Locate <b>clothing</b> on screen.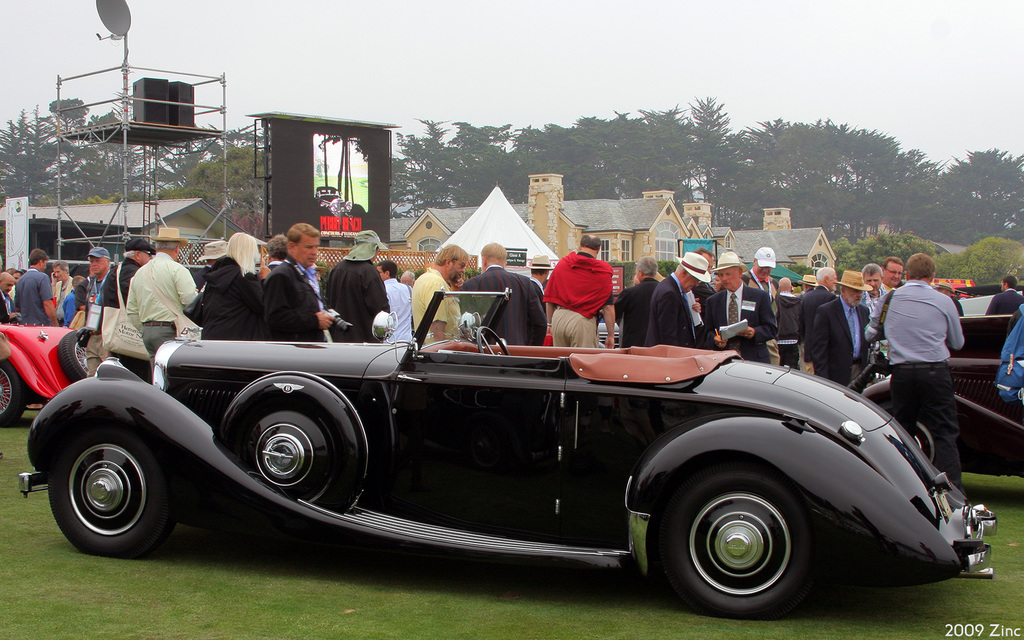
On screen at box=[975, 278, 1023, 317].
